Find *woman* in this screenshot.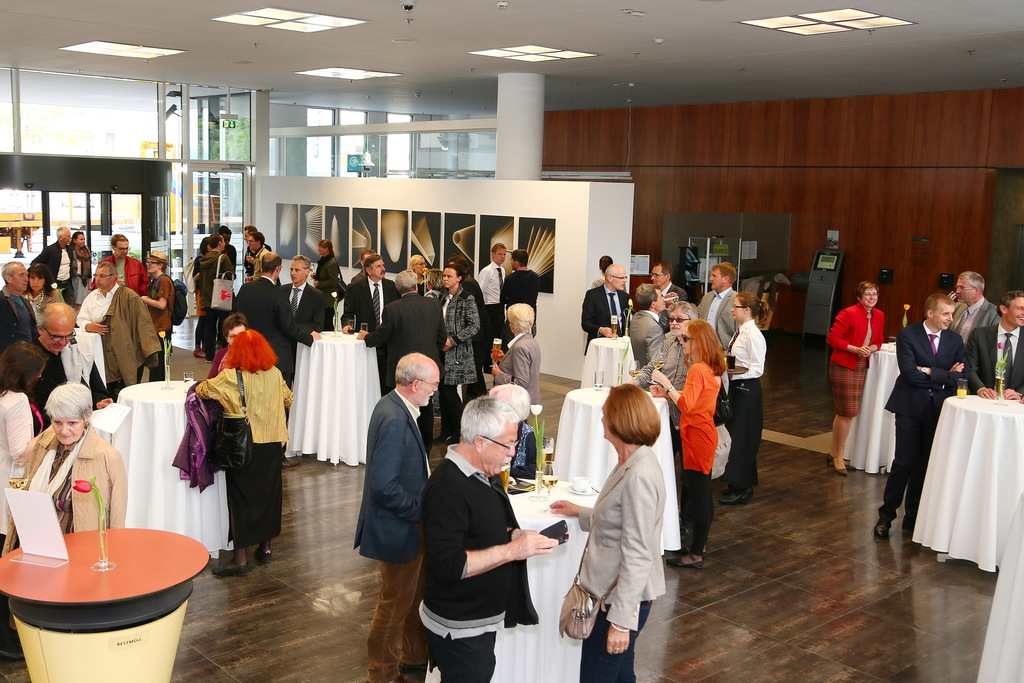
The bounding box for *woman* is x1=193, y1=329, x2=294, y2=577.
